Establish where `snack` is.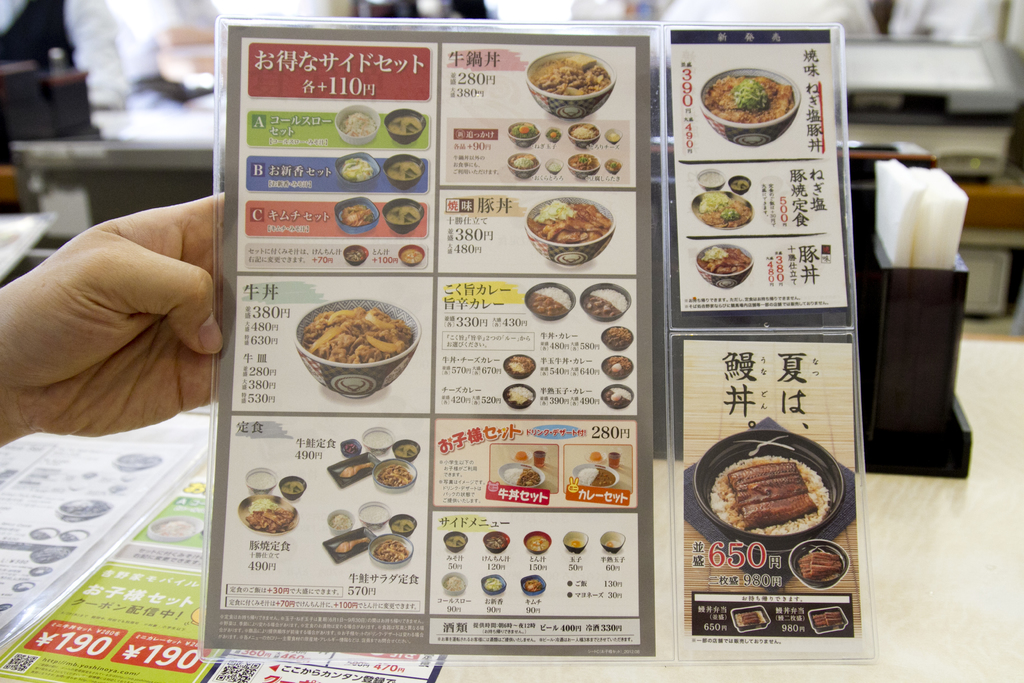
Established at 815:604:842:635.
